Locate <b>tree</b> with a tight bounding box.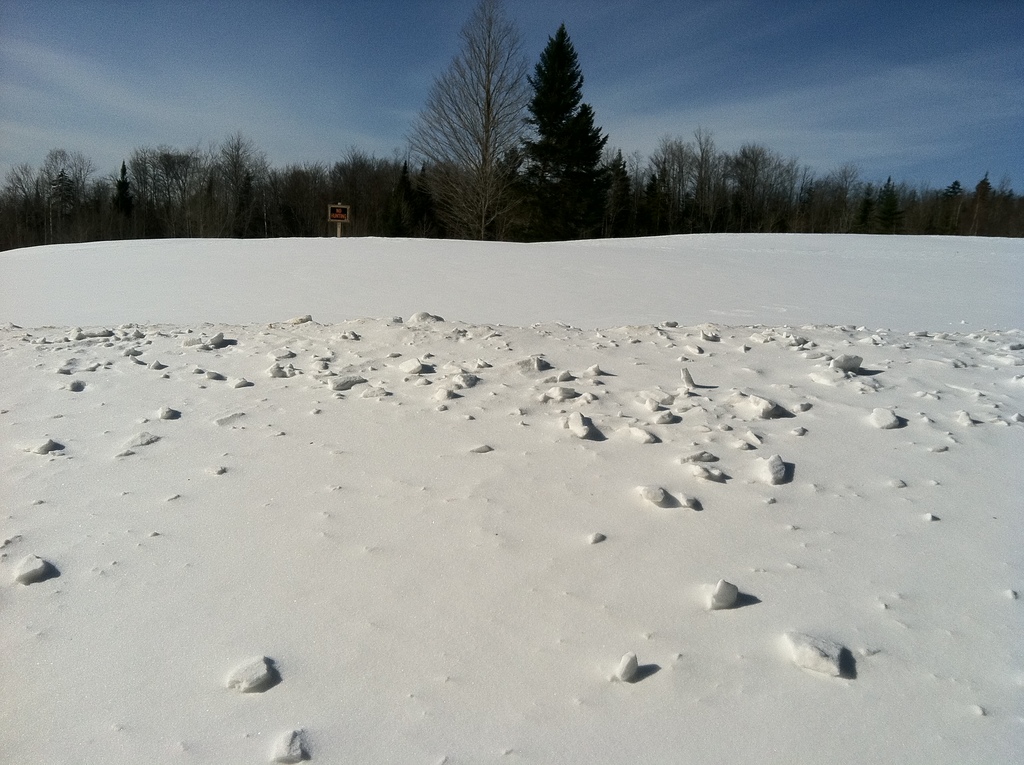
l=657, t=132, r=711, b=241.
